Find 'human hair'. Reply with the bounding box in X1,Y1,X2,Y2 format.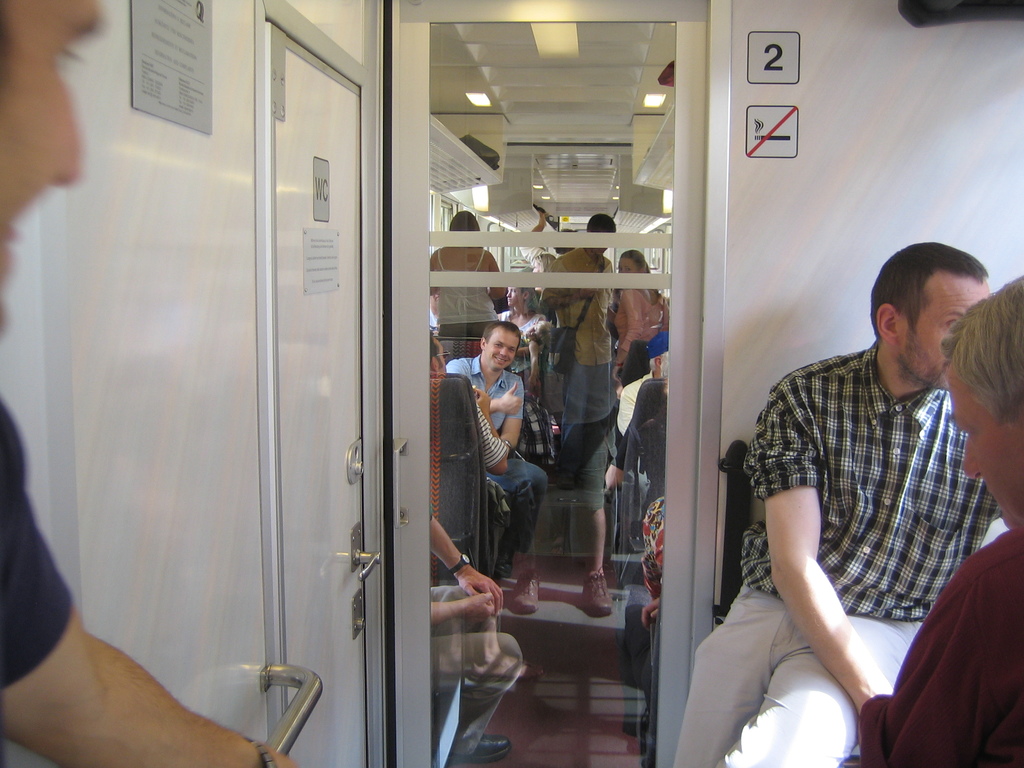
943,260,1023,420.
